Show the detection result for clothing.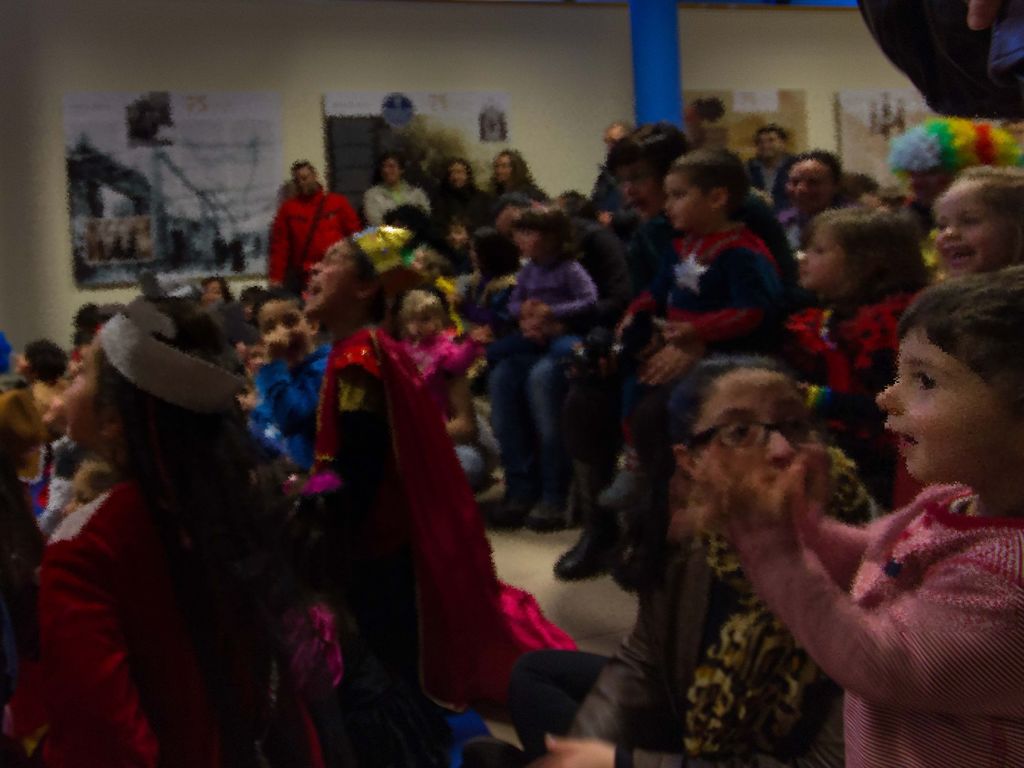
crop(617, 491, 893, 762).
